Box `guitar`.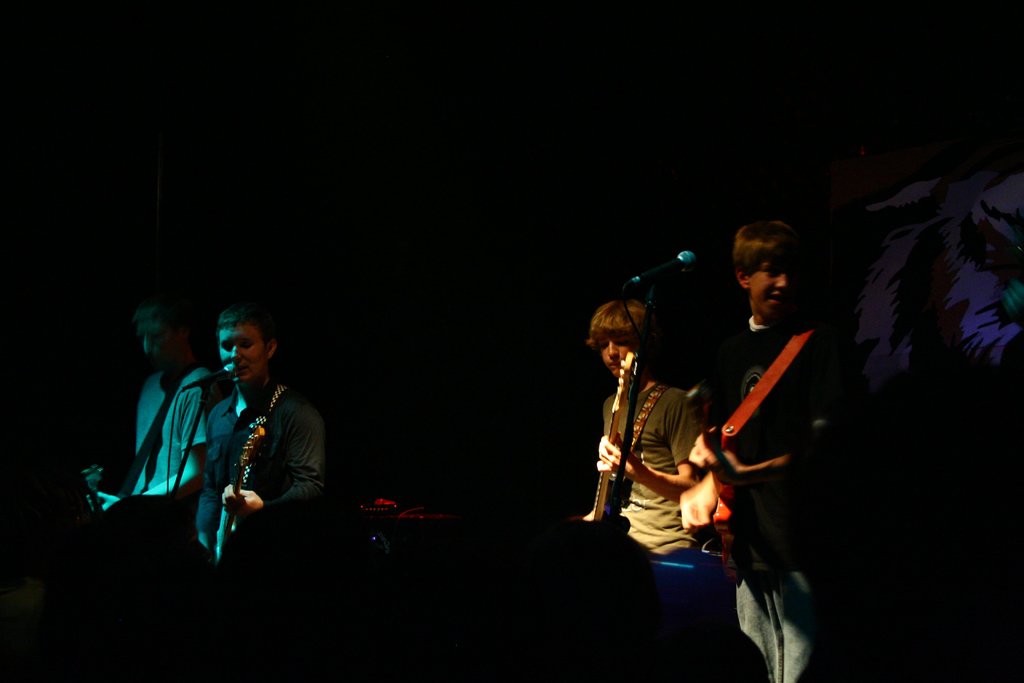
{"left": 576, "top": 347, "right": 651, "bottom": 531}.
